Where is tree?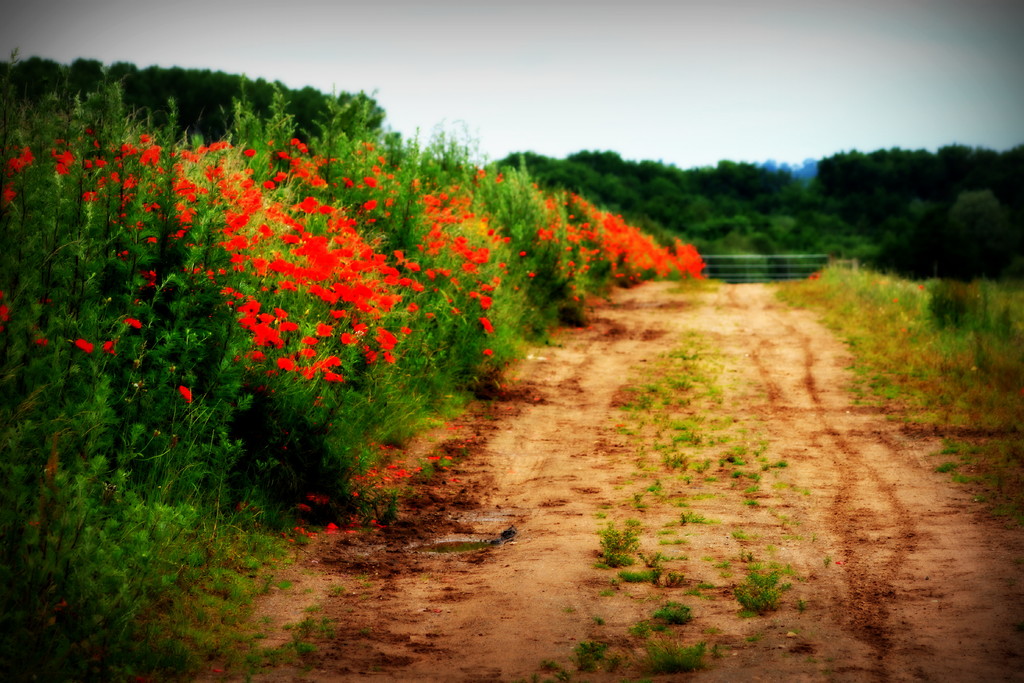
0/58/394/182.
